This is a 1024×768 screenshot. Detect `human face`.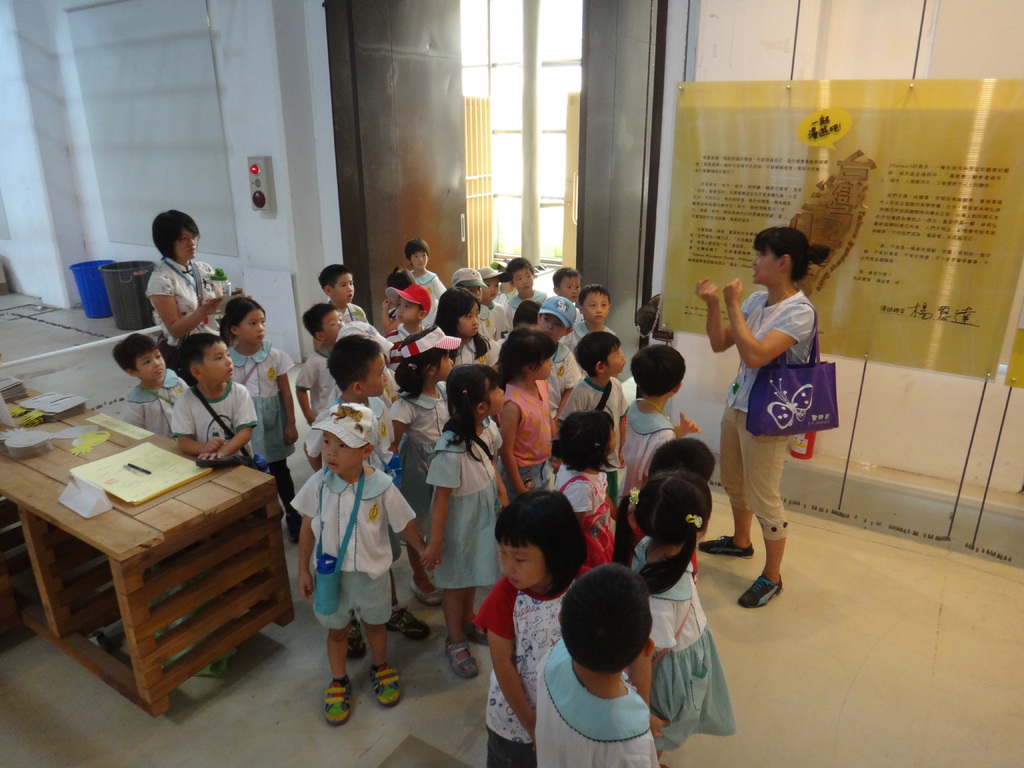
(left=586, top=287, right=609, bottom=322).
